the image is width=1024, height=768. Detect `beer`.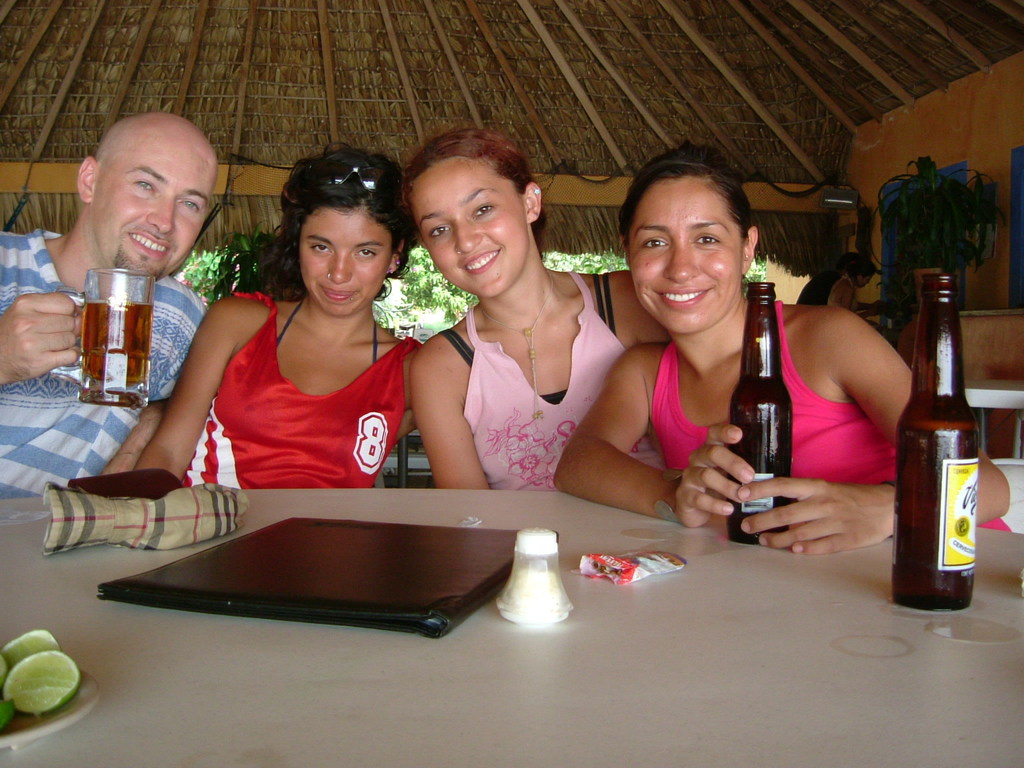
Detection: <bbox>727, 281, 804, 553</bbox>.
